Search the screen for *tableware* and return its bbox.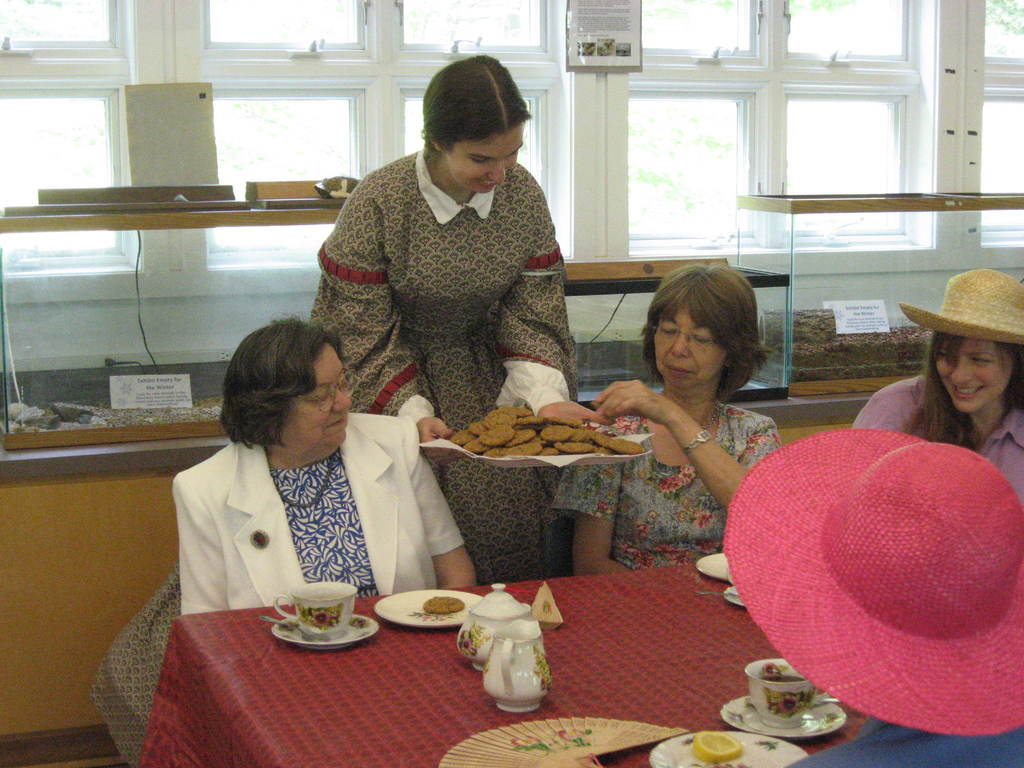
Found: (262,614,329,643).
